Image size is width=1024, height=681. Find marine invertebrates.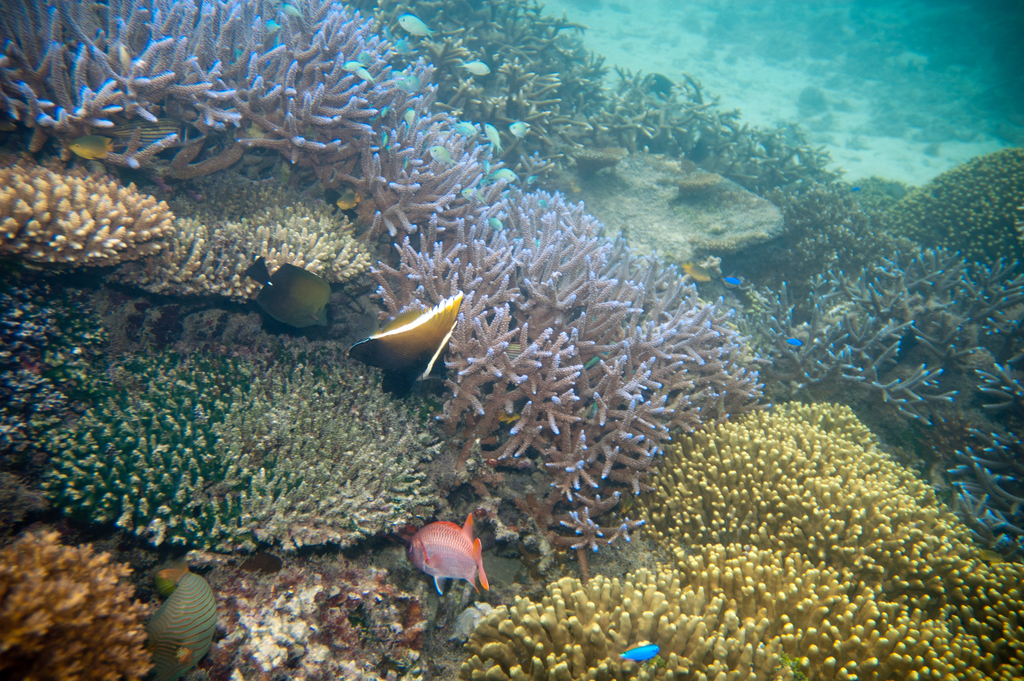
[772, 193, 896, 277].
